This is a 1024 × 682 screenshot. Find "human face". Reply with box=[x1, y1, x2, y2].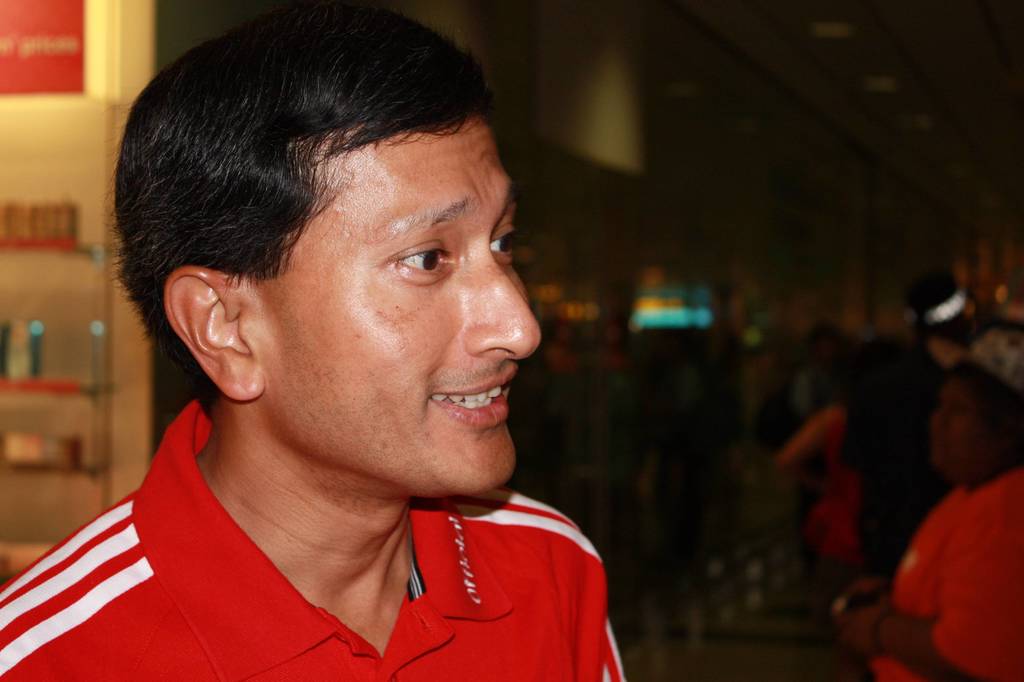
box=[241, 117, 538, 499].
